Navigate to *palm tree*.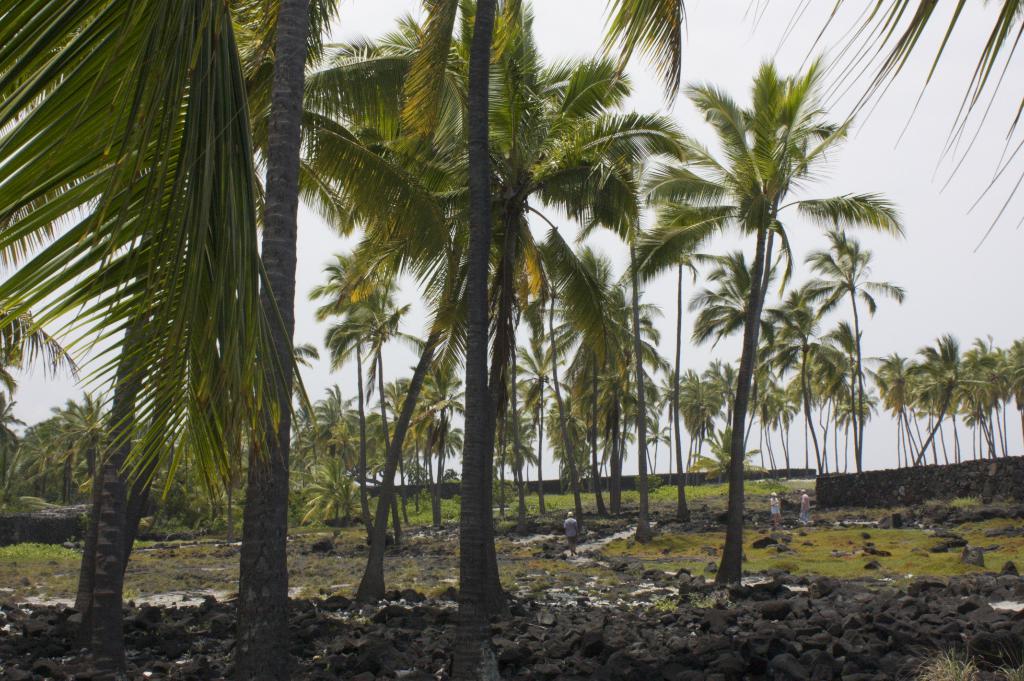
Navigation target: left=691, top=83, right=880, bottom=591.
